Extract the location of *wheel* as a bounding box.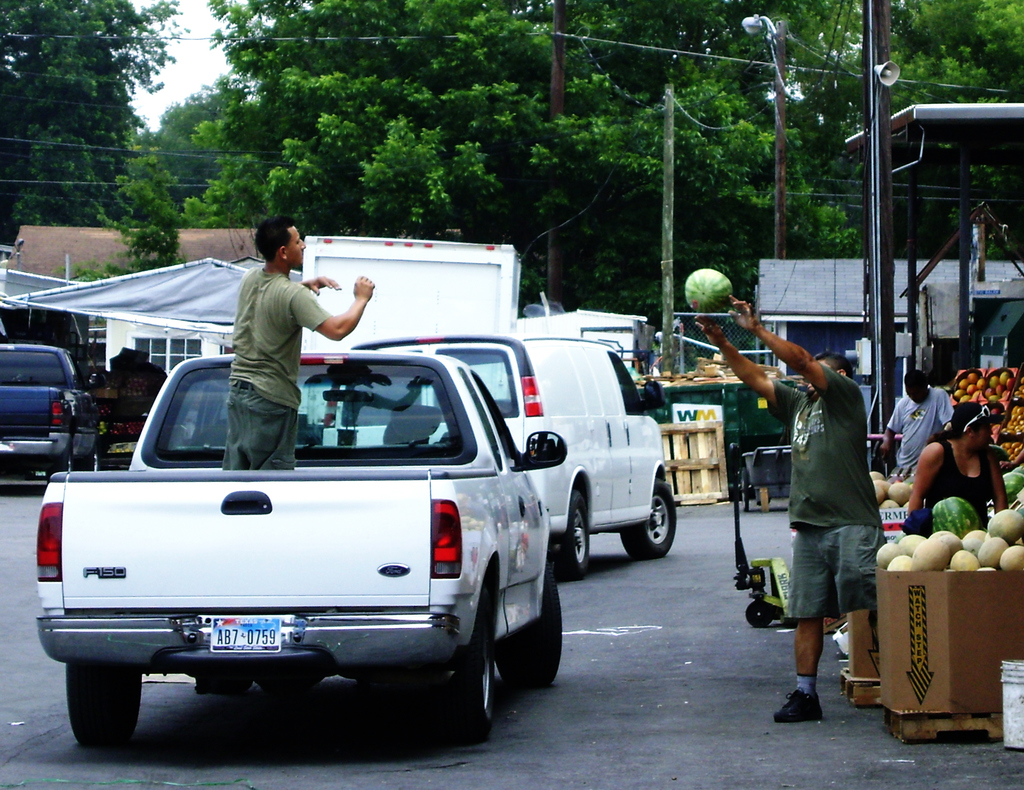
BBox(62, 653, 157, 751).
